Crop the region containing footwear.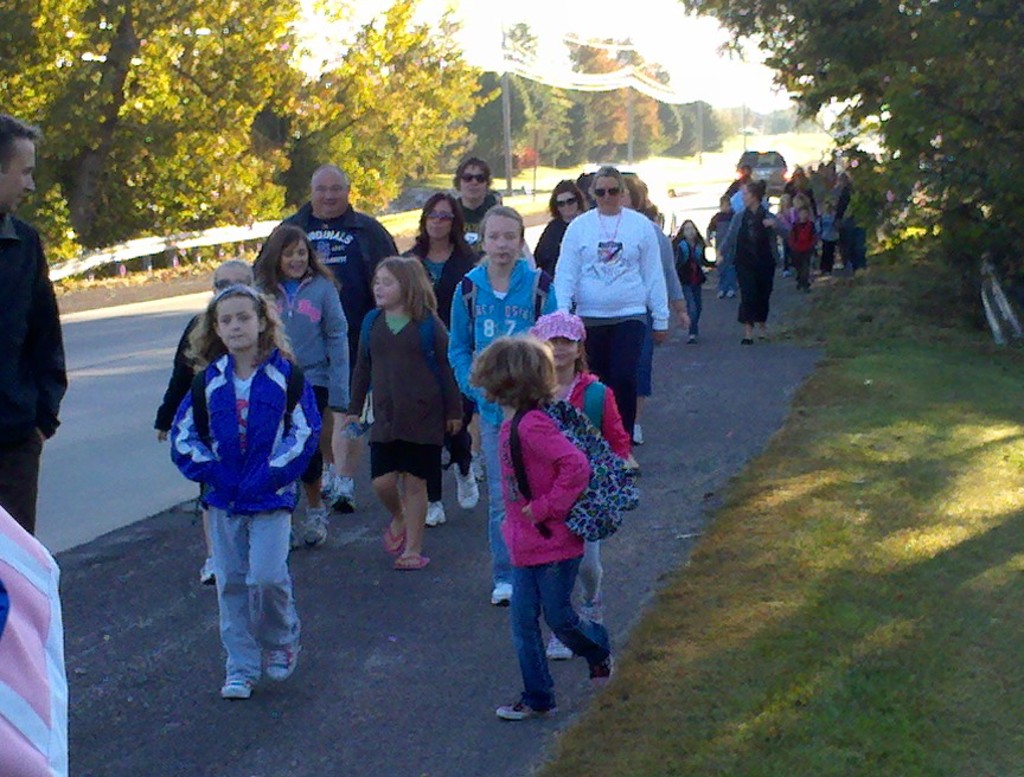
Crop region: bbox(627, 426, 647, 442).
